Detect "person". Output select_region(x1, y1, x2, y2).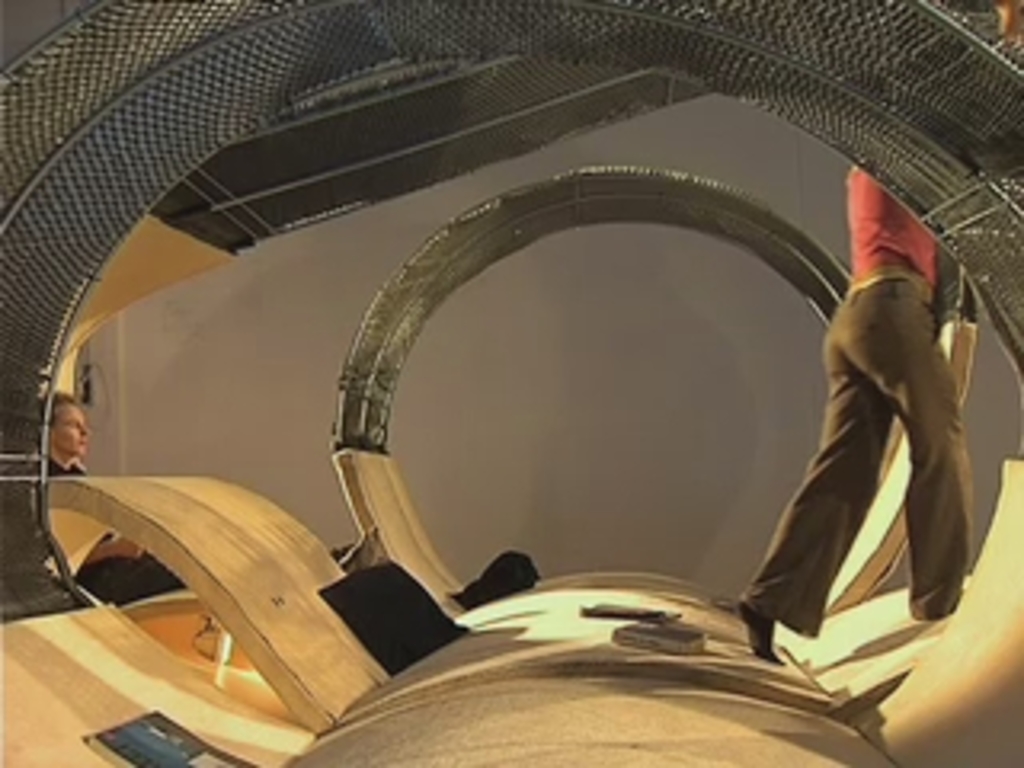
select_region(32, 381, 352, 602).
